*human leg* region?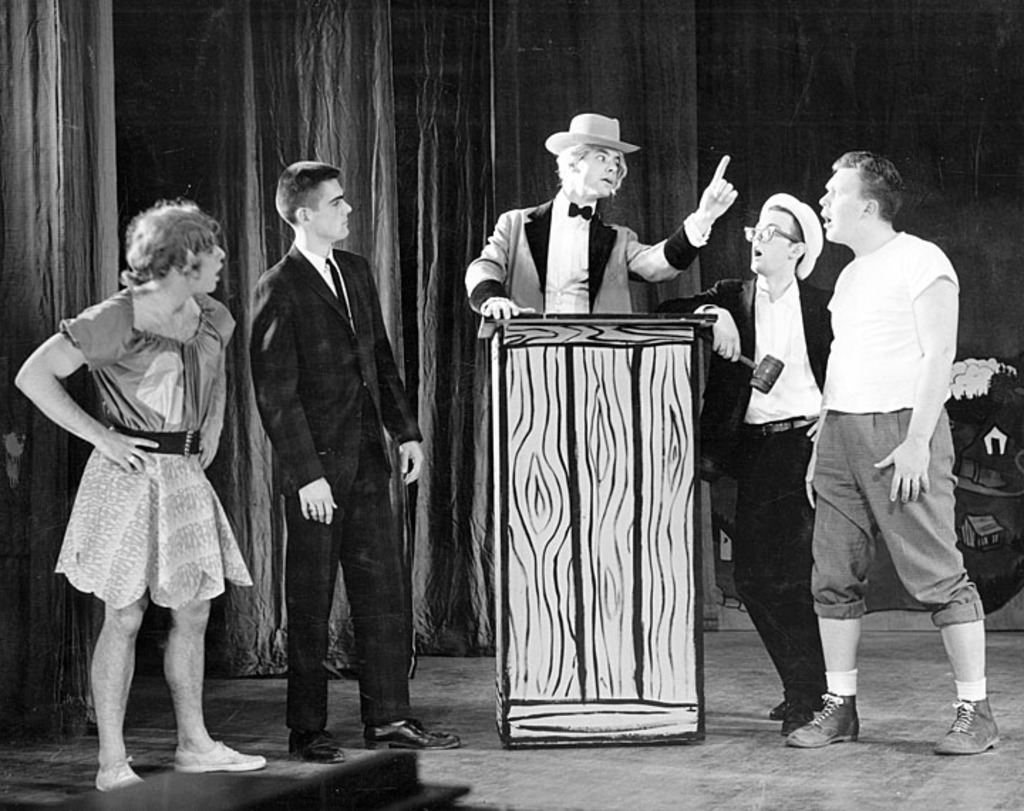
pyautogui.locateOnScreen(786, 403, 868, 751)
